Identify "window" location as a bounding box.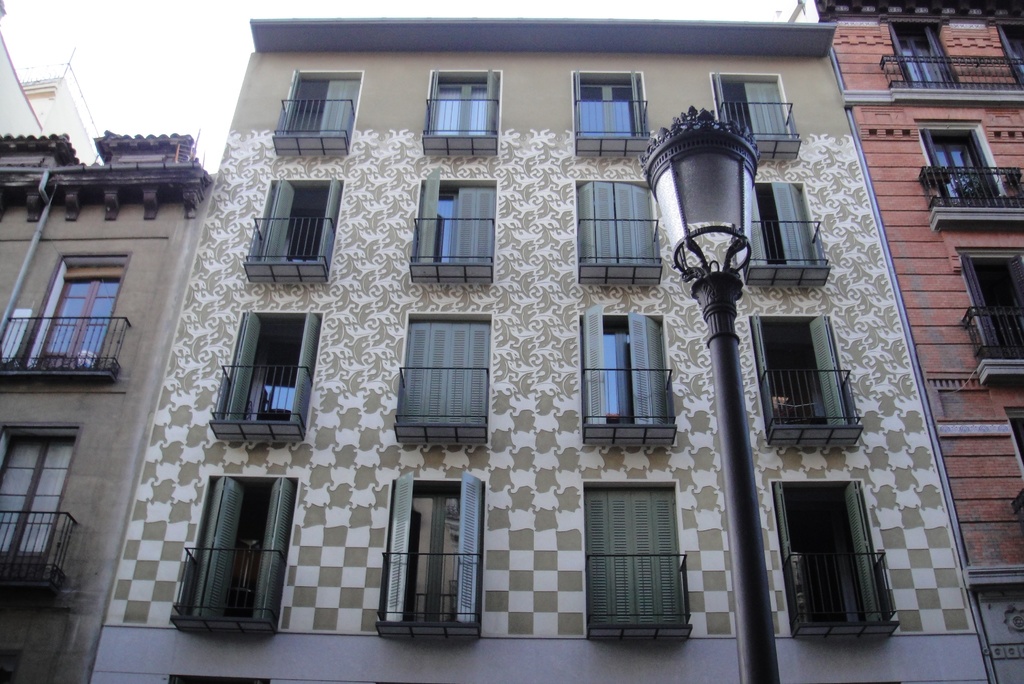
(x1=215, y1=310, x2=320, y2=425).
